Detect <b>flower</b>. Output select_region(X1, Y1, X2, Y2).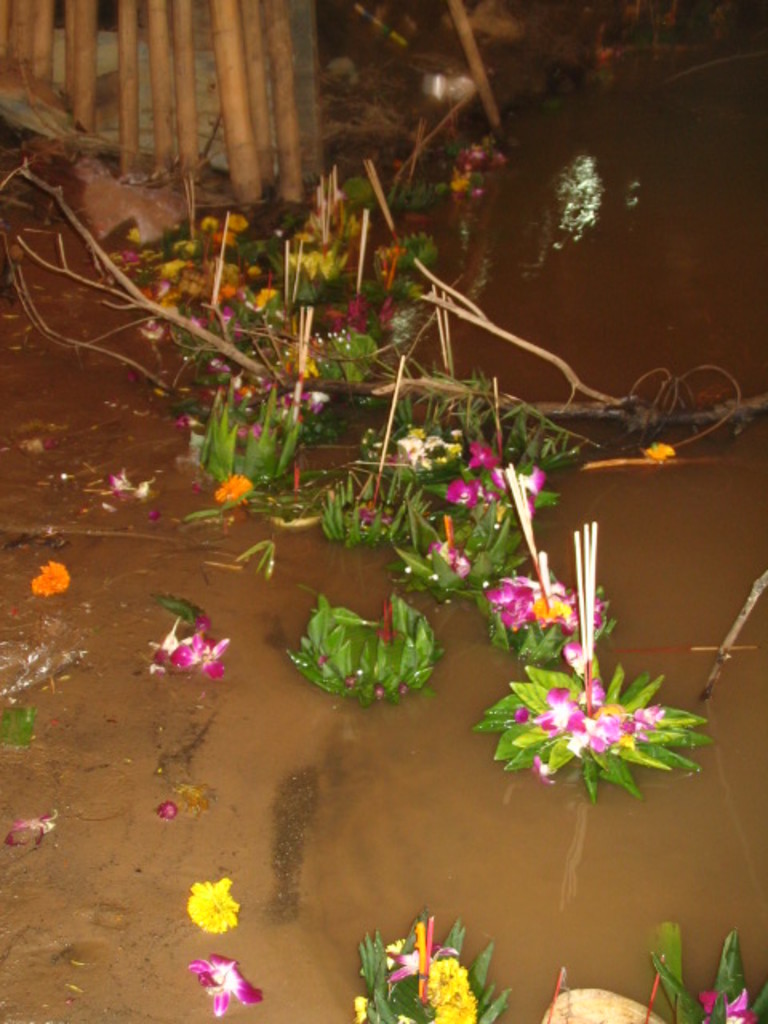
select_region(421, 434, 440, 448).
